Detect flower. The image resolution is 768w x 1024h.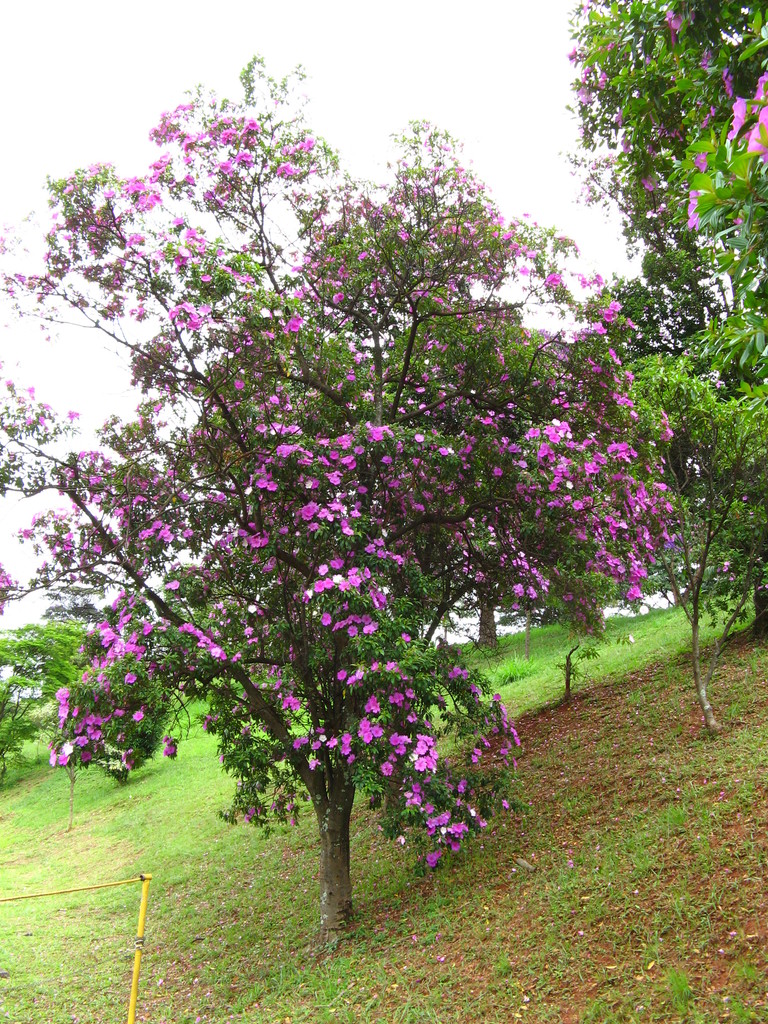
l=712, t=74, r=767, b=148.
